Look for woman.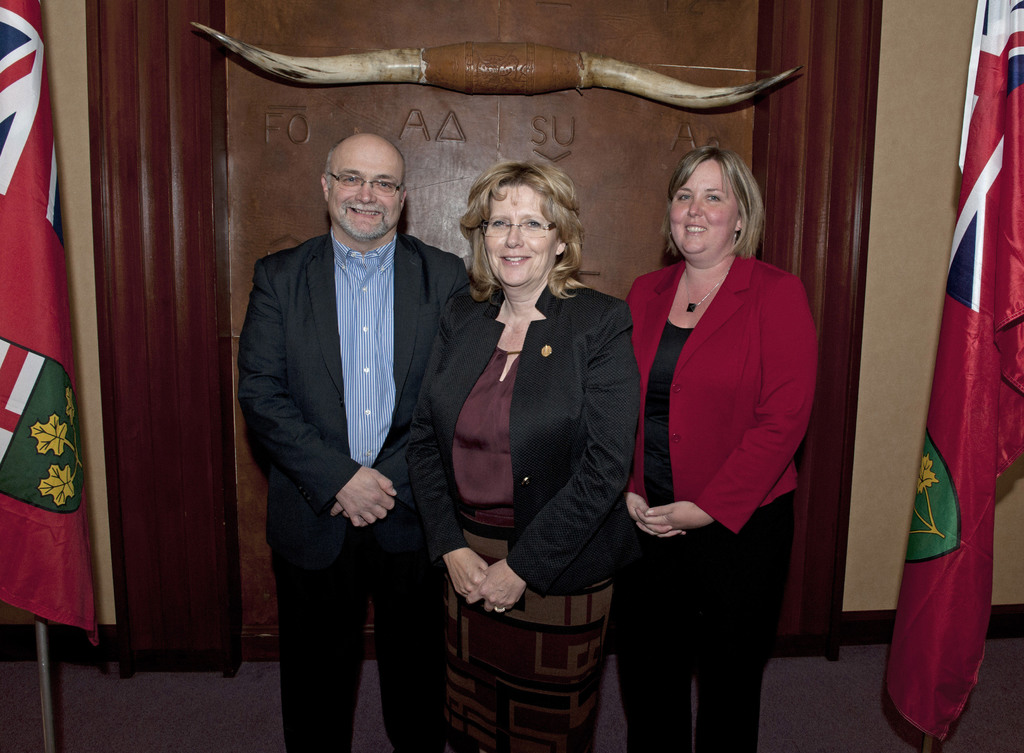
Found: BBox(620, 143, 817, 752).
